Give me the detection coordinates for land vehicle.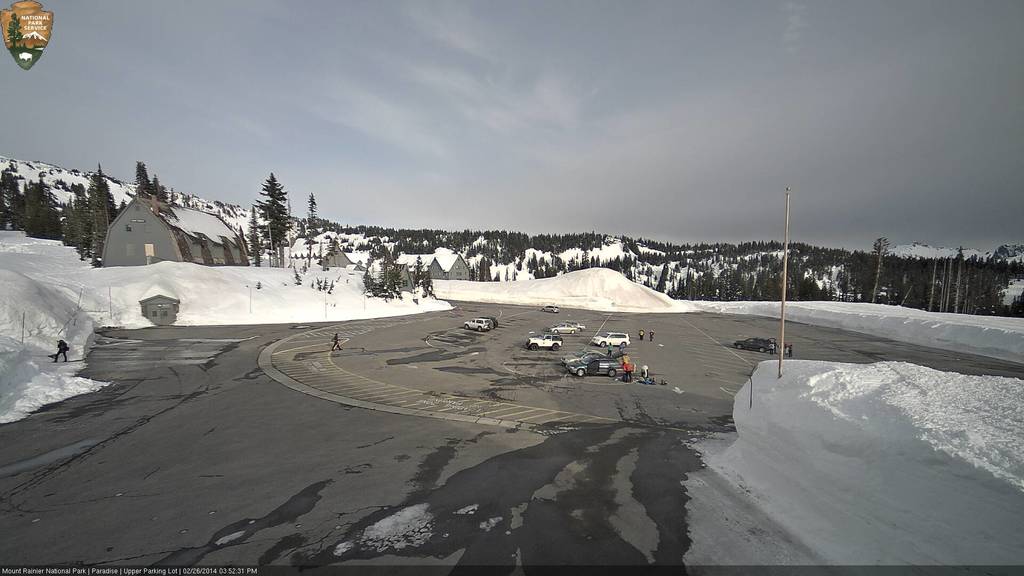
566/356/627/377.
